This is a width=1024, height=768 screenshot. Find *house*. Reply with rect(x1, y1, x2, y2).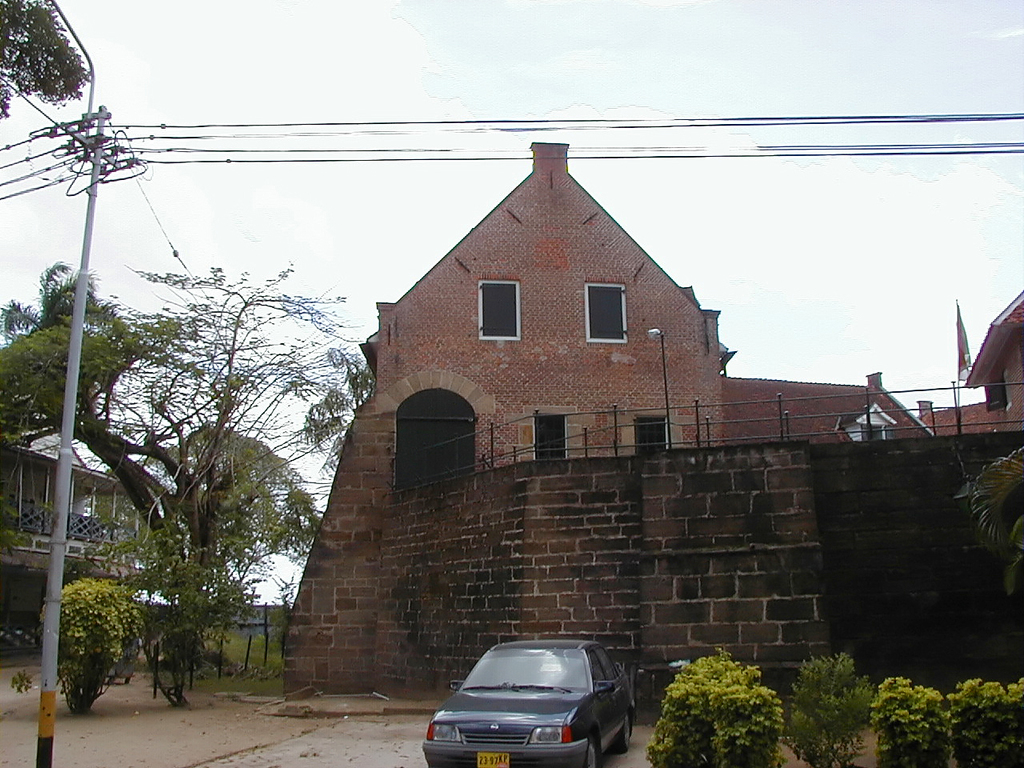
rect(767, 390, 938, 682).
